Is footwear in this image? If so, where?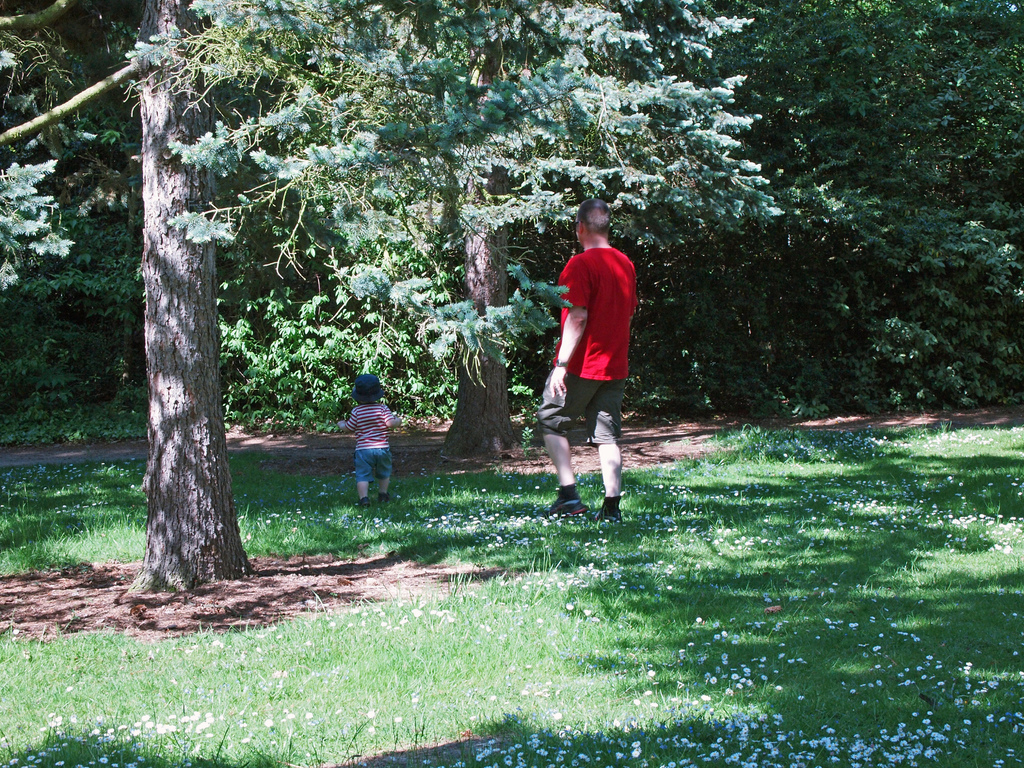
Yes, at <bbox>542, 499, 593, 522</bbox>.
